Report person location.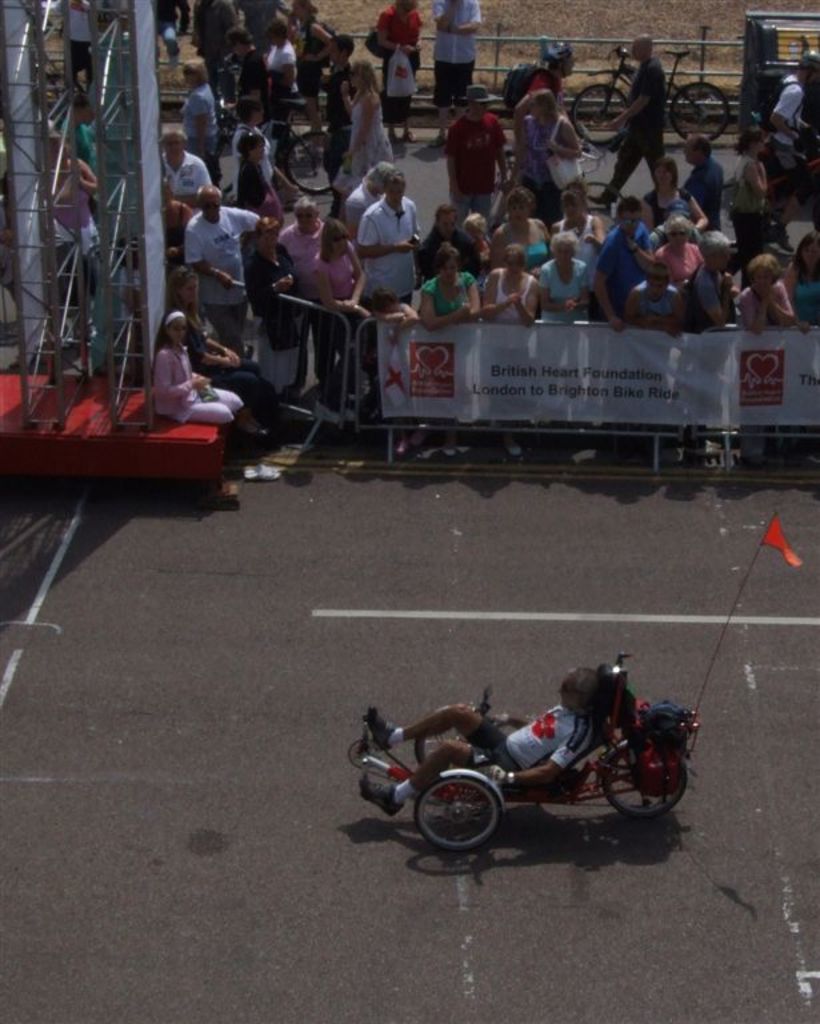
Report: [171,55,215,176].
